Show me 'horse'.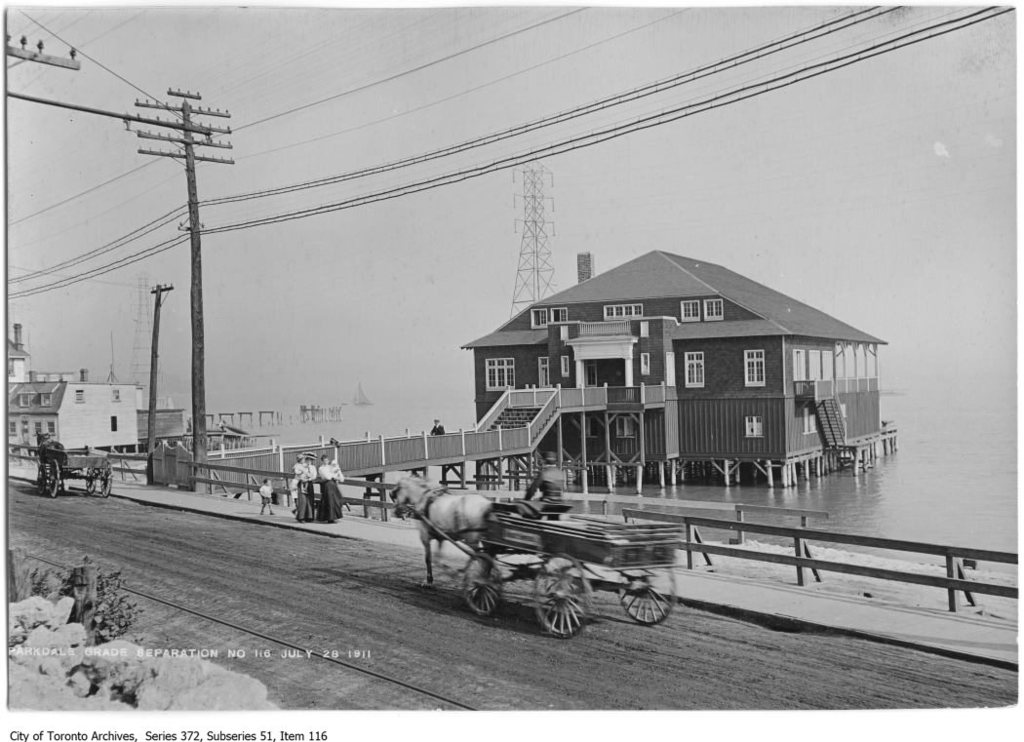
'horse' is here: box(386, 473, 494, 599).
